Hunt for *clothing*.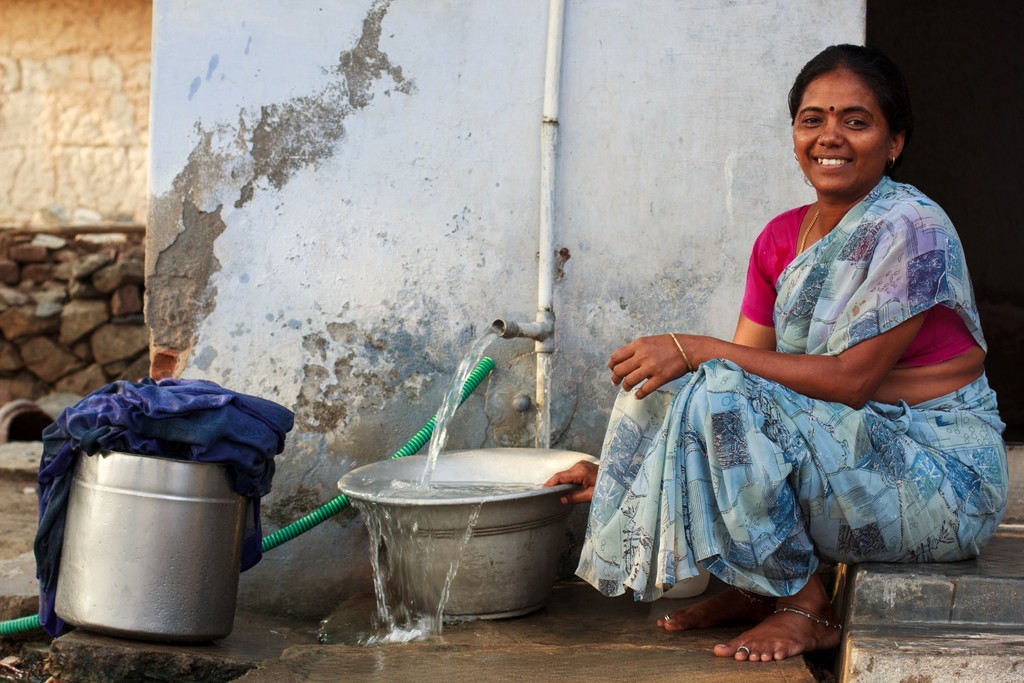
Hunted down at bbox=[573, 176, 1023, 602].
